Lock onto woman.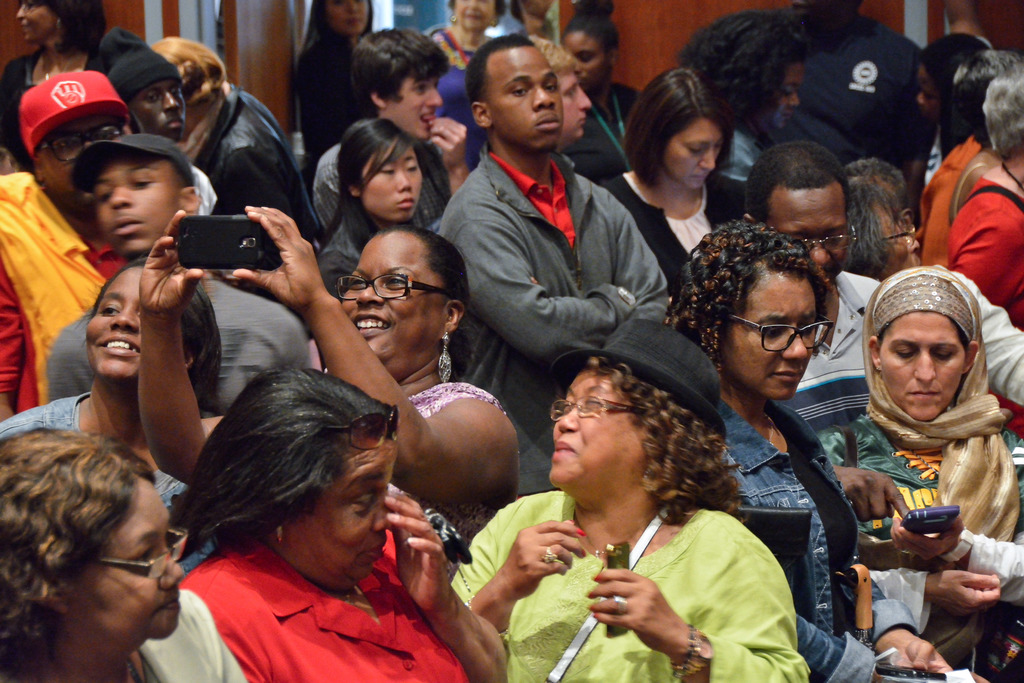
Locked: (left=427, top=0, right=513, bottom=74).
